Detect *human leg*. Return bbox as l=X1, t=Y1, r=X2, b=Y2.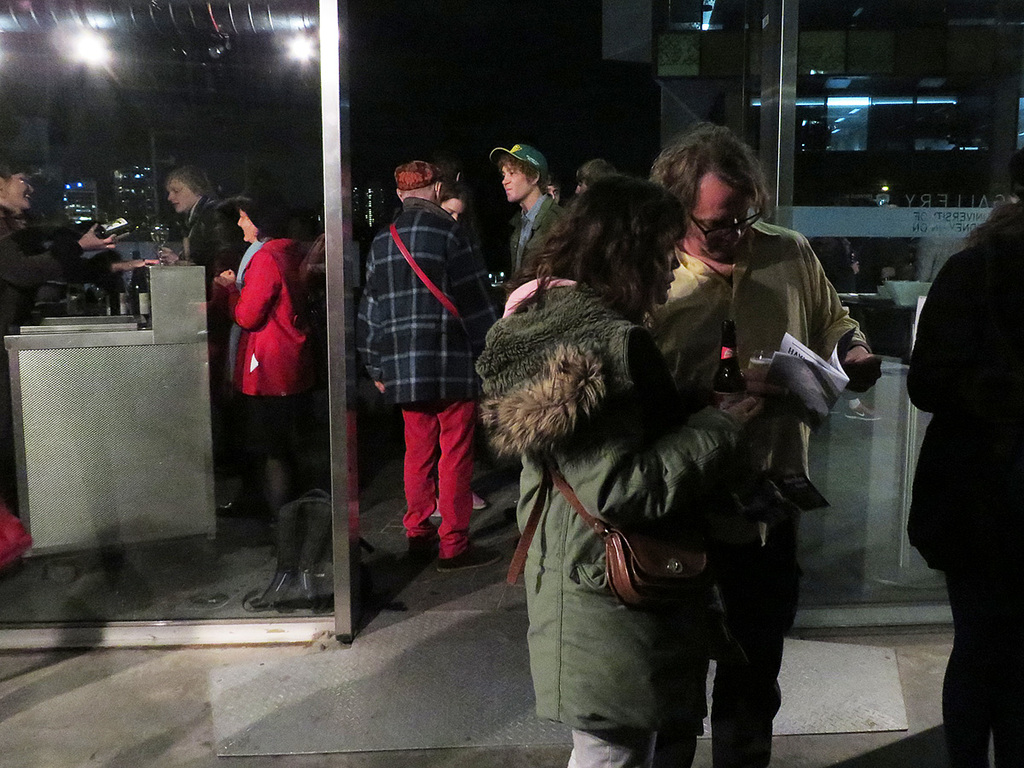
l=701, t=509, r=799, b=767.
